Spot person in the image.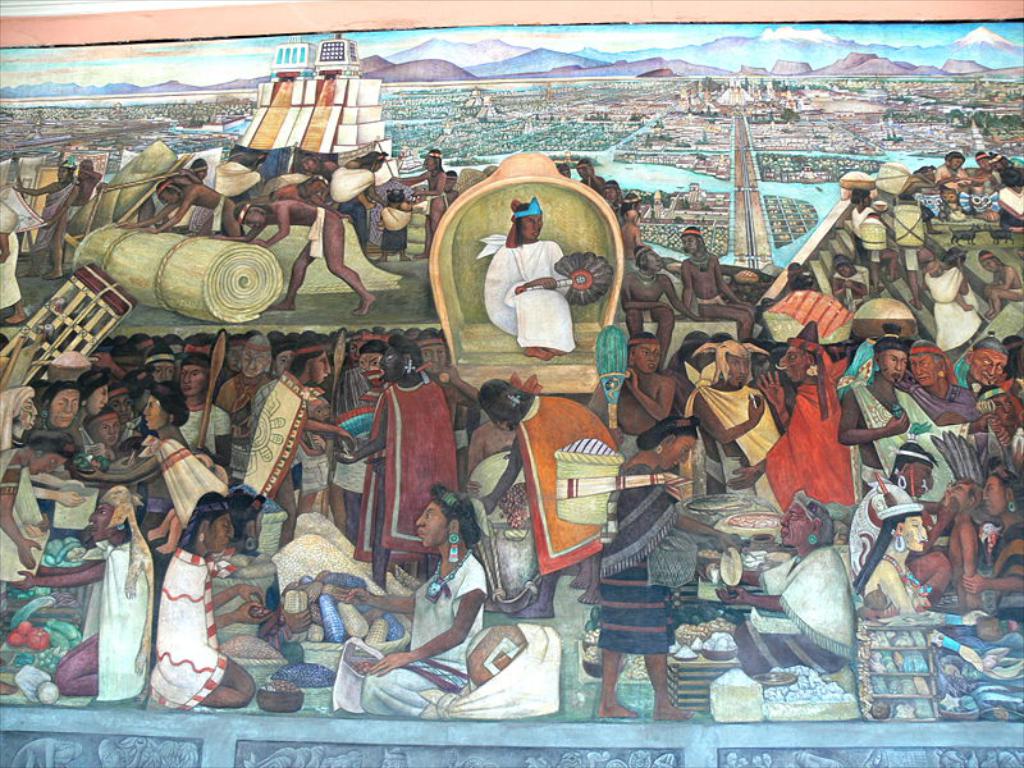
person found at 719, 490, 854, 684.
